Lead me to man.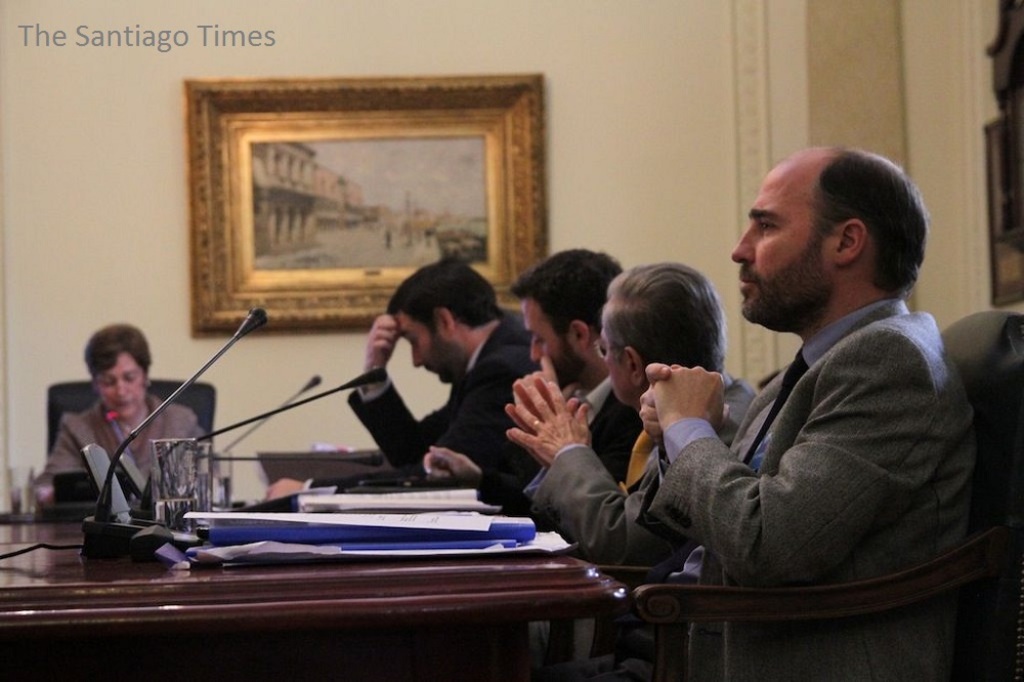
Lead to {"x1": 343, "y1": 248, "x2": 529, "y2": 482}.
